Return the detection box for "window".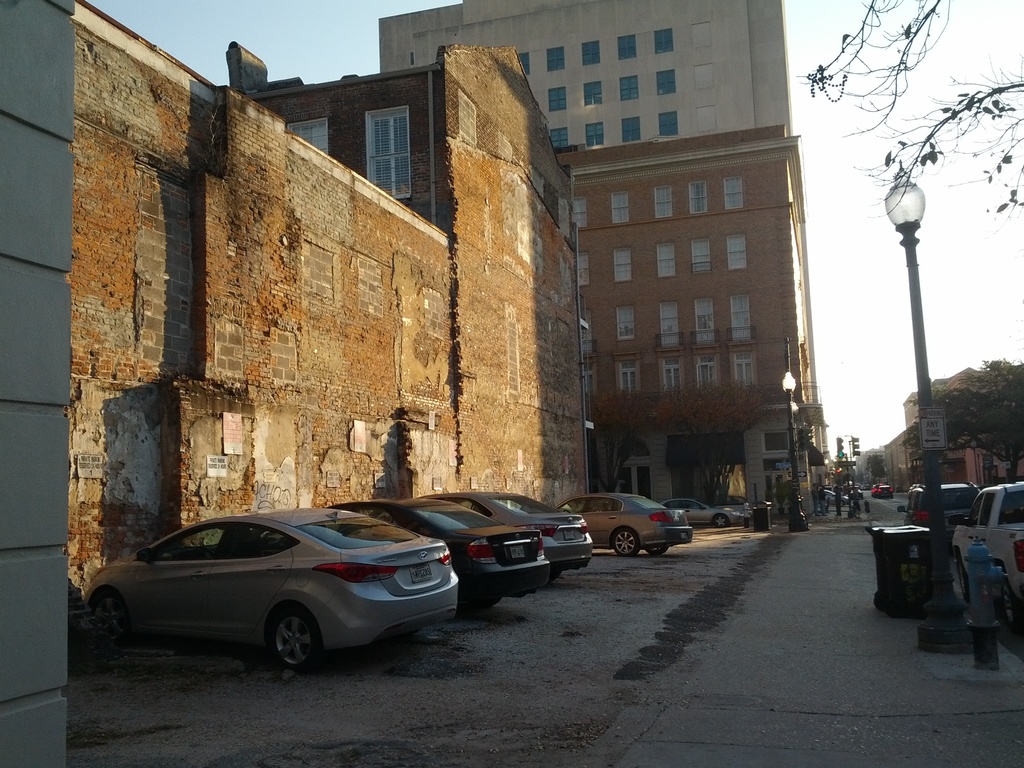
BBox(613, 246, 634, 283).
